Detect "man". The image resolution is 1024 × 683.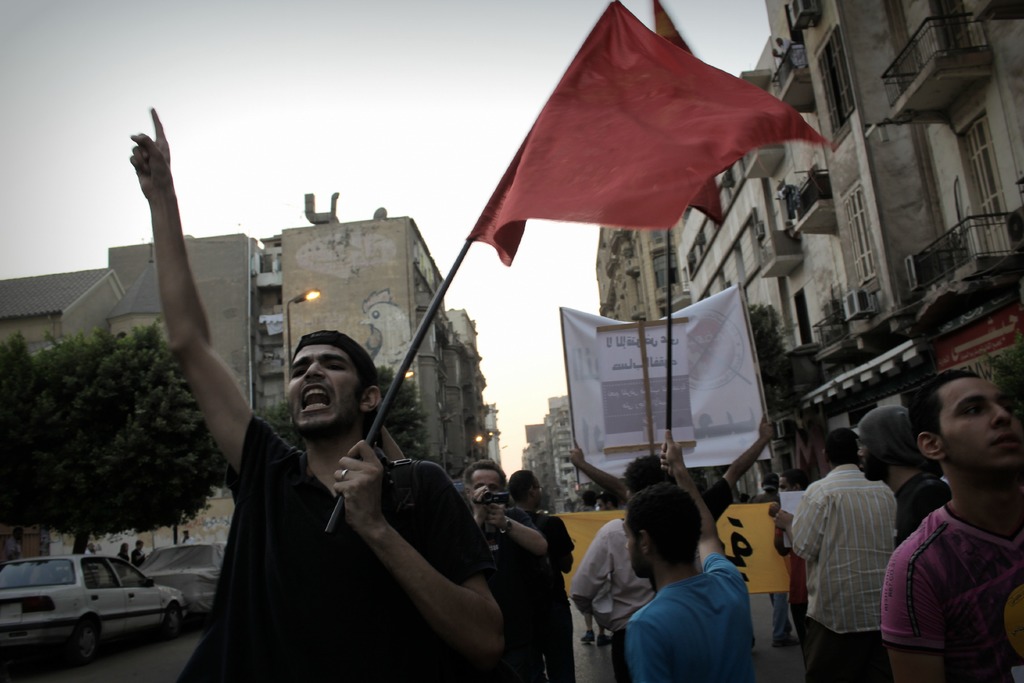
box=[620, 438, 766, 682].
